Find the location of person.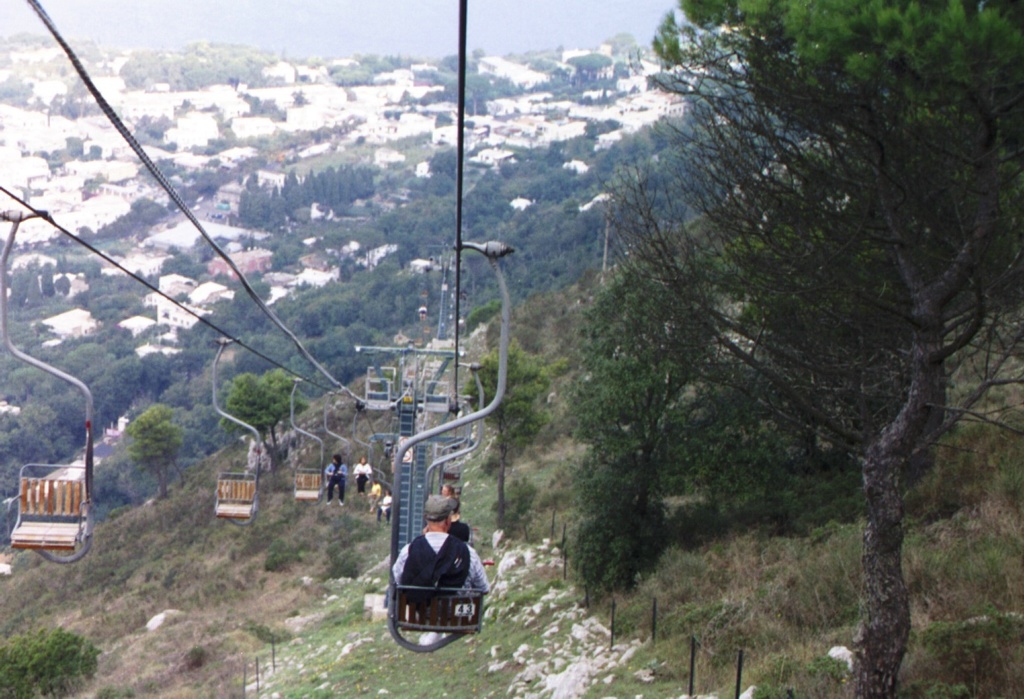
Location: 394:502:472:655.
